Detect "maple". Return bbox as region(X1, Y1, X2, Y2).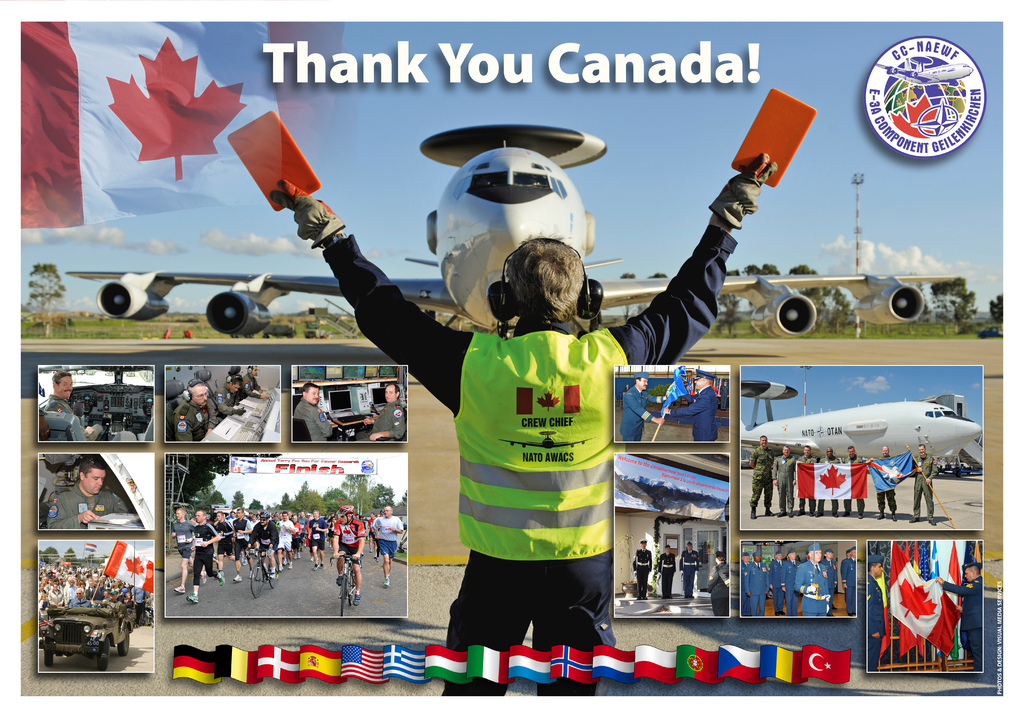
region(535, 389, 559, 409).
